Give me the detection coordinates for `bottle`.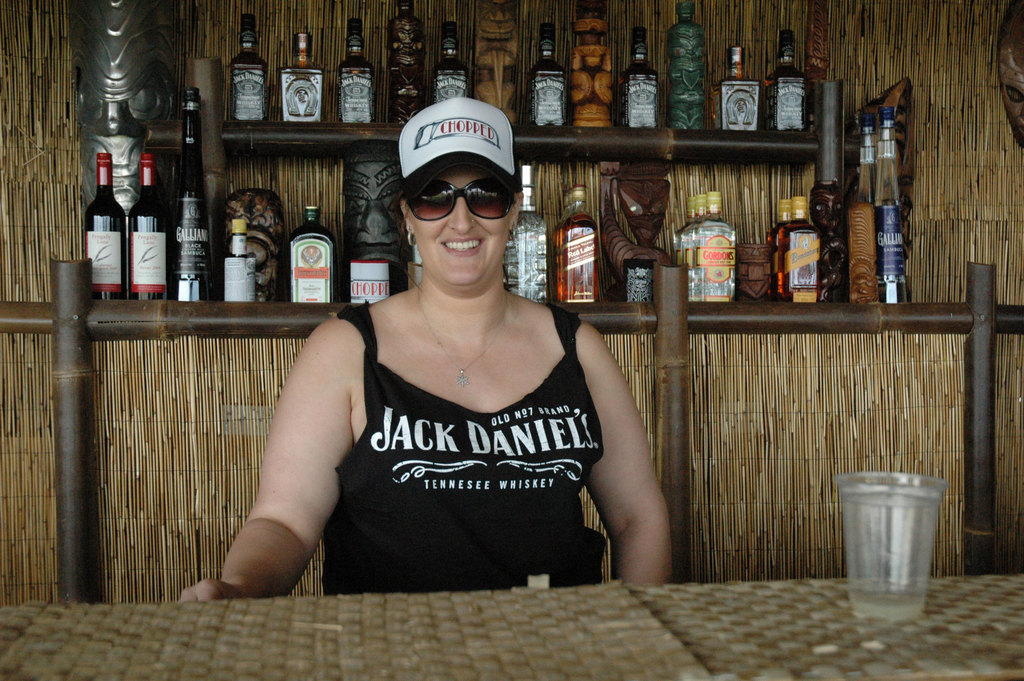
[x1=696, y1=209, x2=758, y2=299].
